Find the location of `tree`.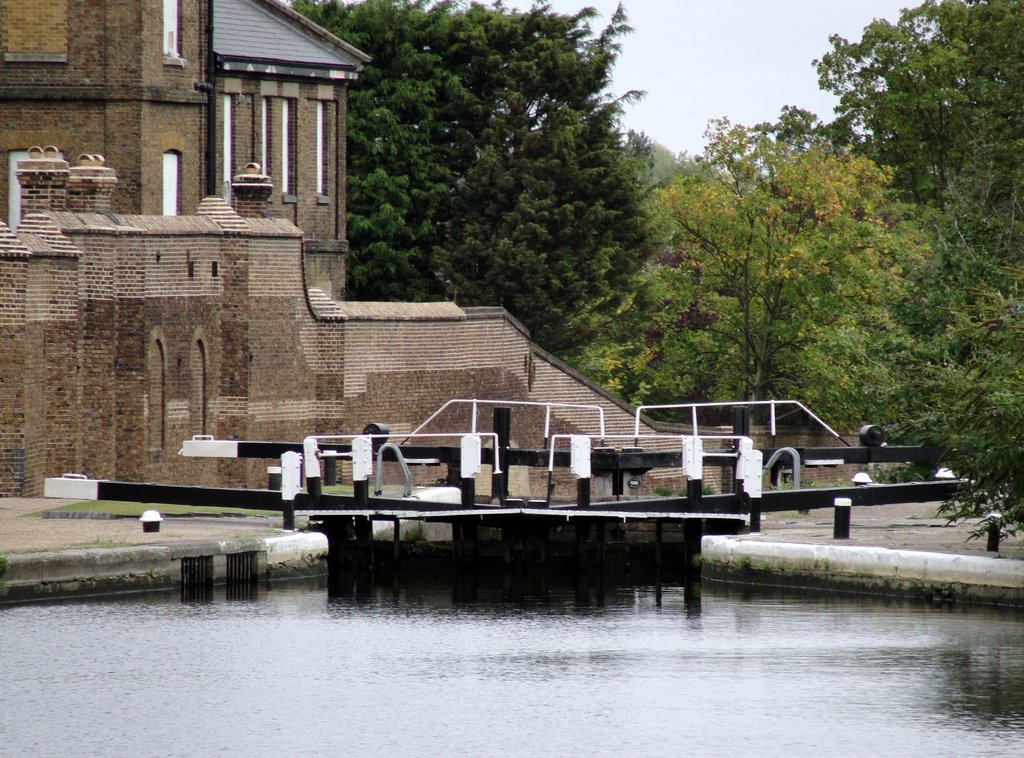
Location: 312,22,671,349.
